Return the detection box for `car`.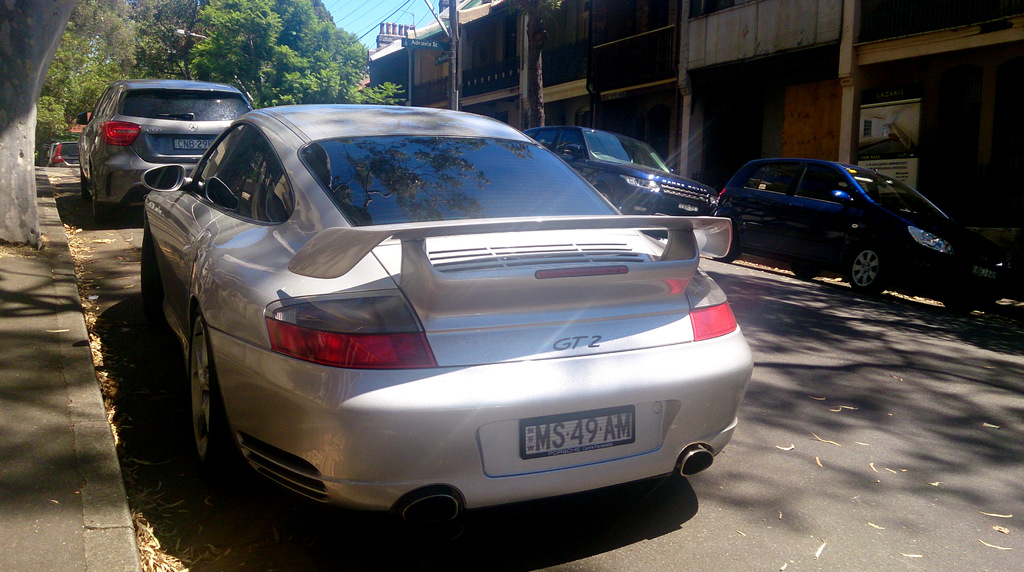
(x1=74, y1=79, x2=253, y2=220).
